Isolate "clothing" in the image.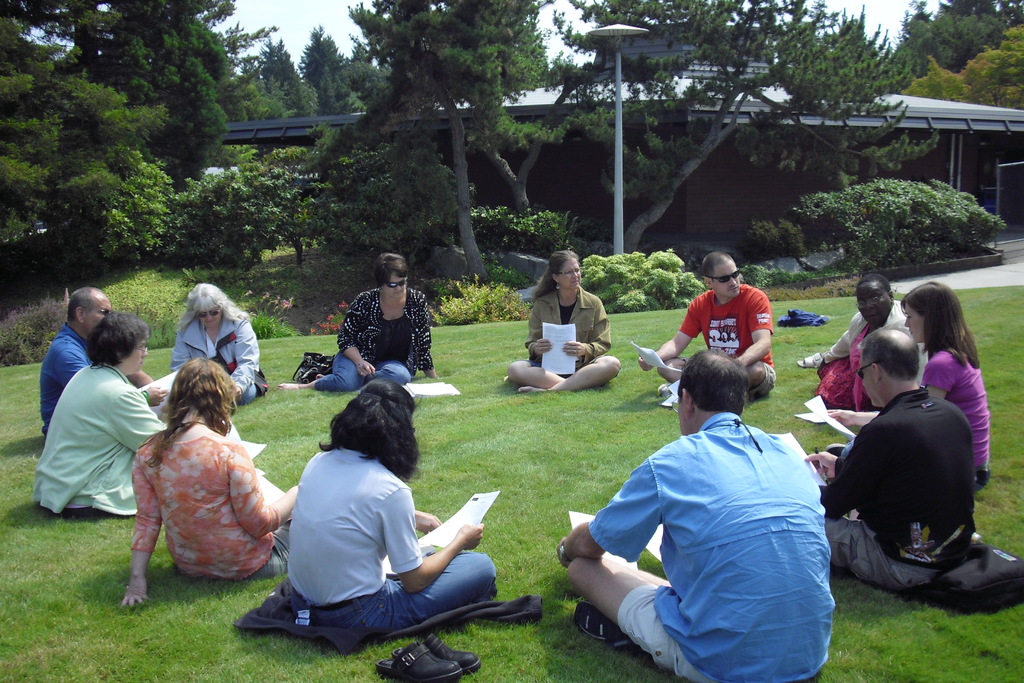
Isolated region: <box>176,305,264,402</box>.
